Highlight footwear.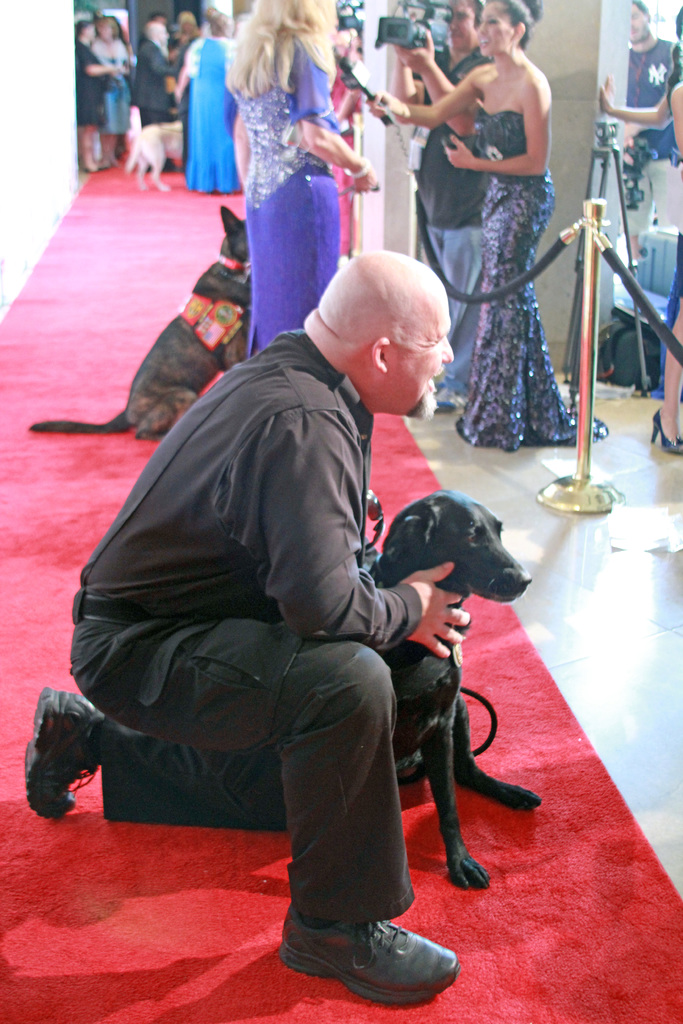
Highlighted region: detection(643, 402, 682, 461).
